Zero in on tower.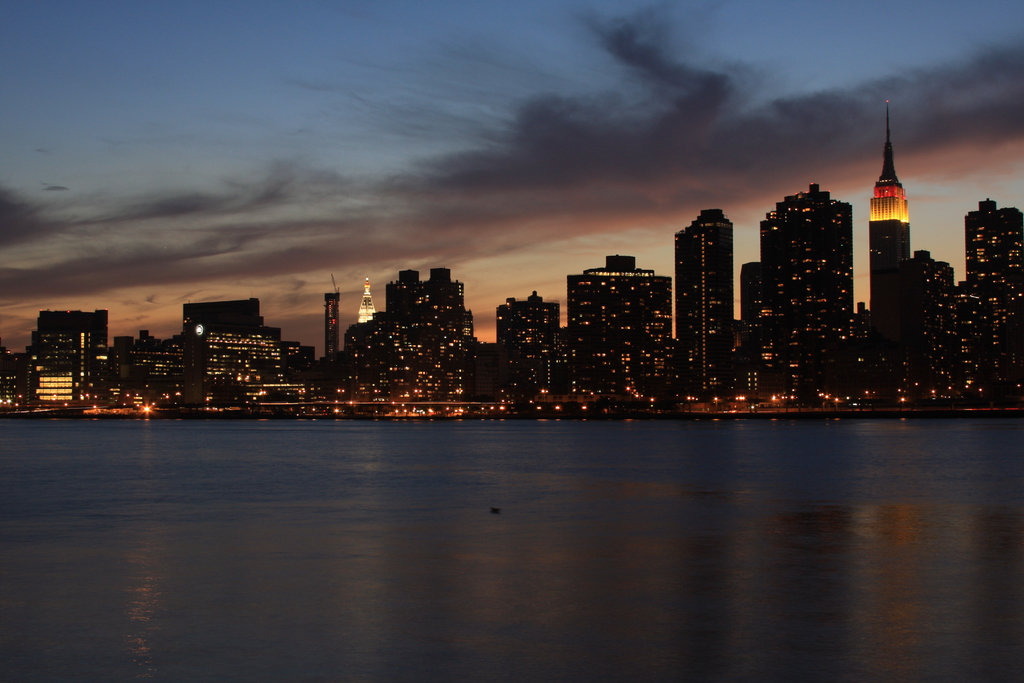
Zeroed in: (40,310,111,358).
